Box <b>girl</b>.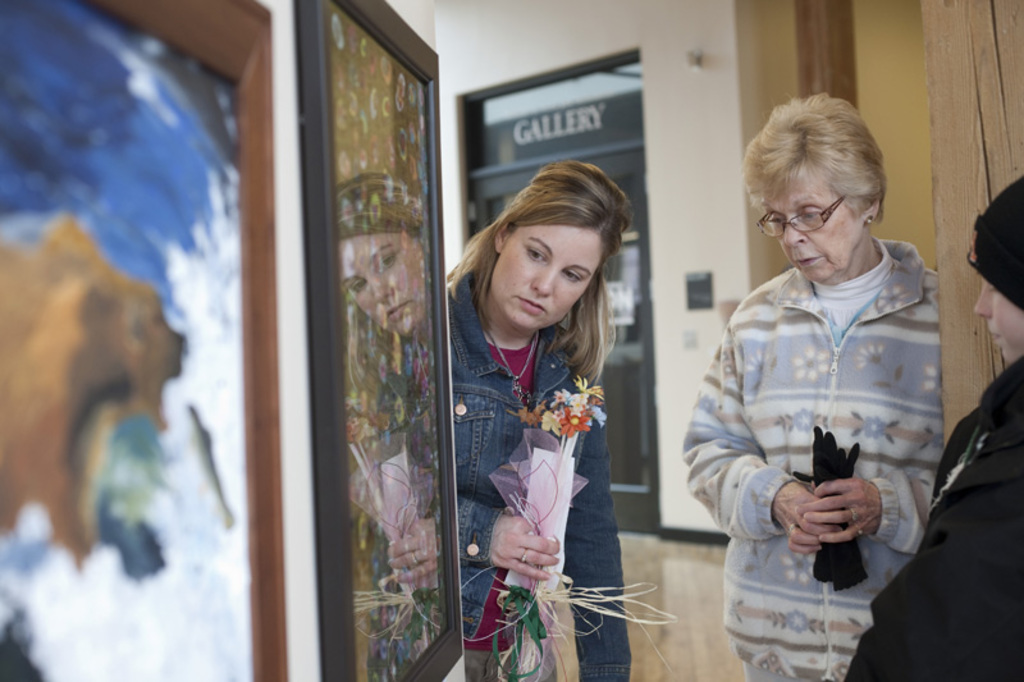
left=448, top=161, right=635, bottom=681.
